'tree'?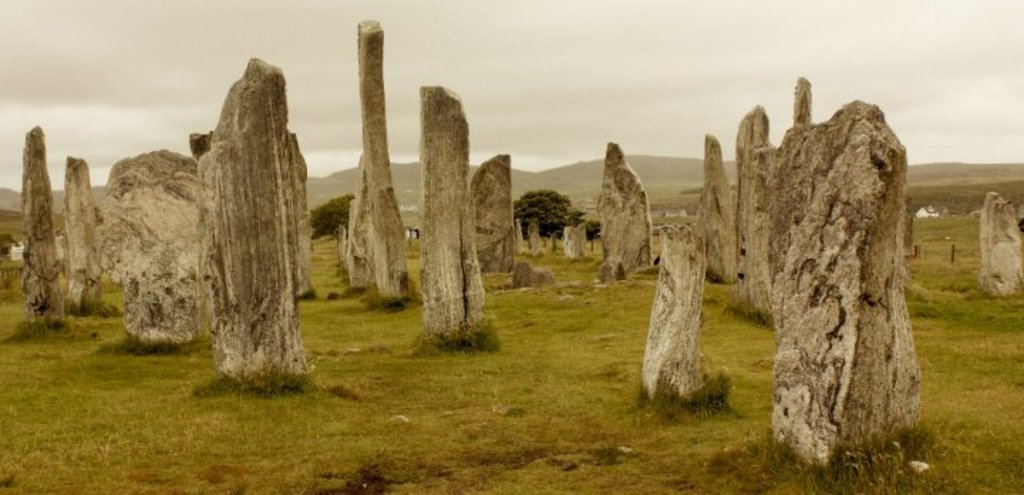
[511,179,612,236]
